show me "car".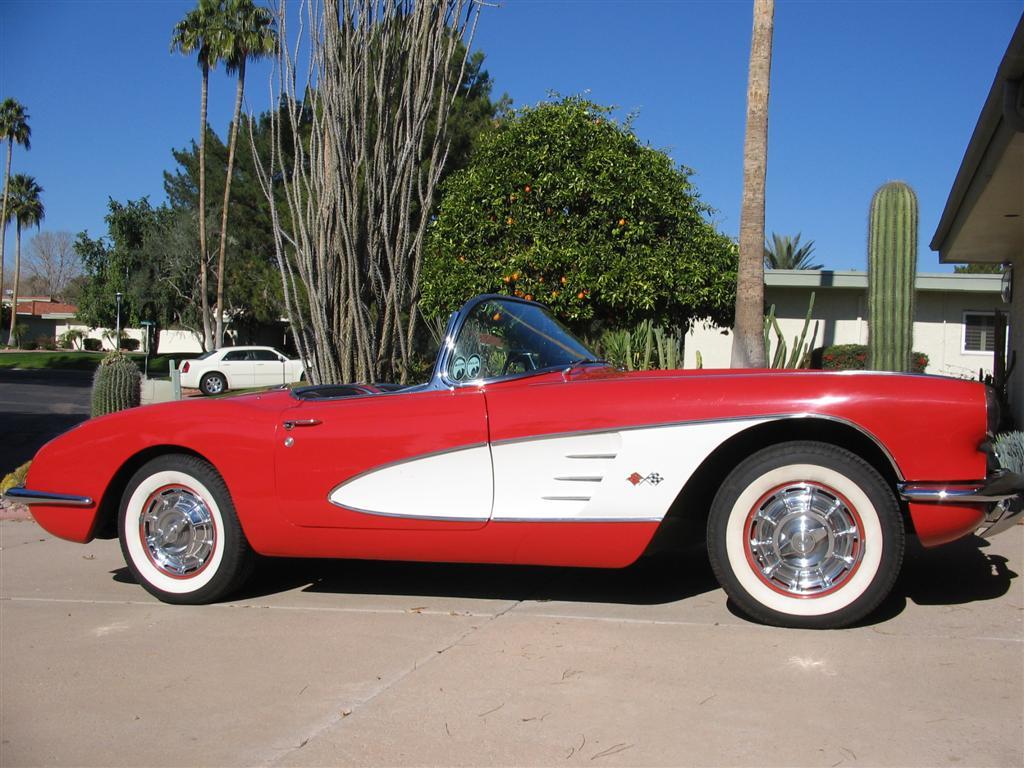
"car" is here: bbox=[29, 318, 950, 620].
